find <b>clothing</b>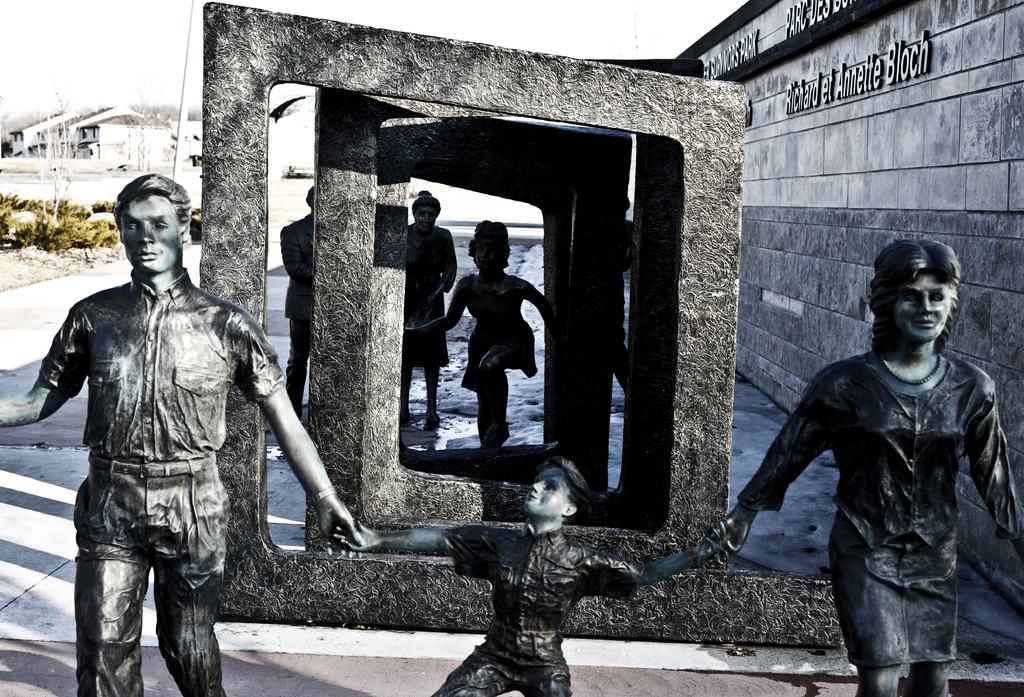
(left=282, top=214, right=313, bottom=315)
